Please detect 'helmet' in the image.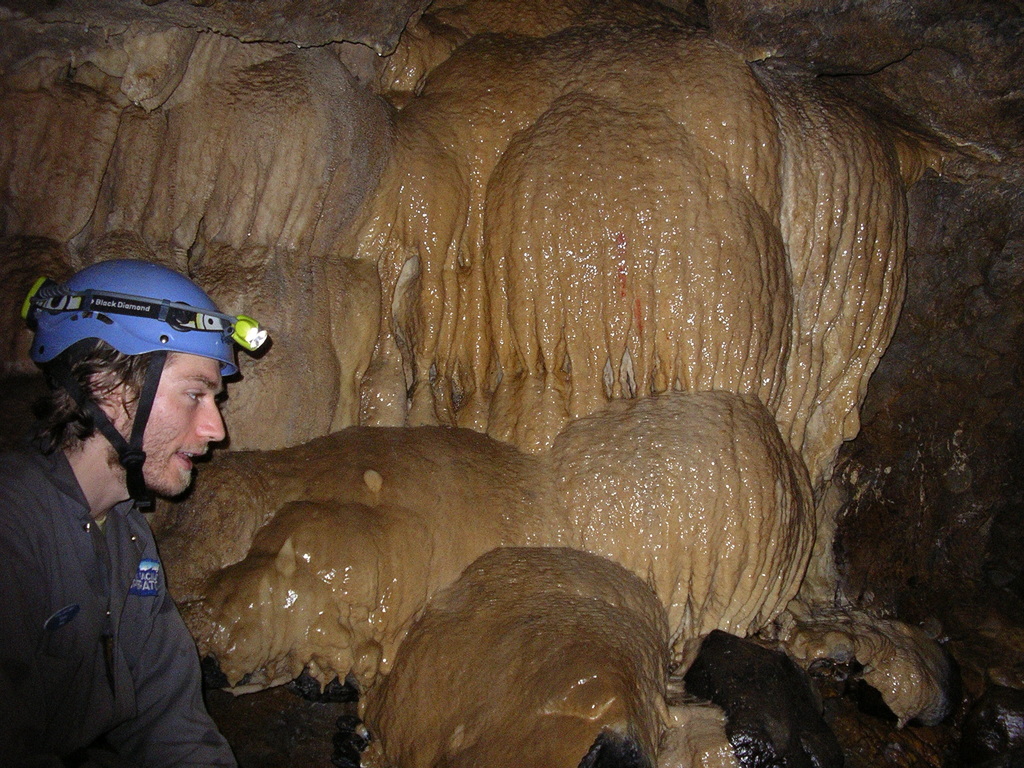
bbox=(31, 251, 260, 507).
